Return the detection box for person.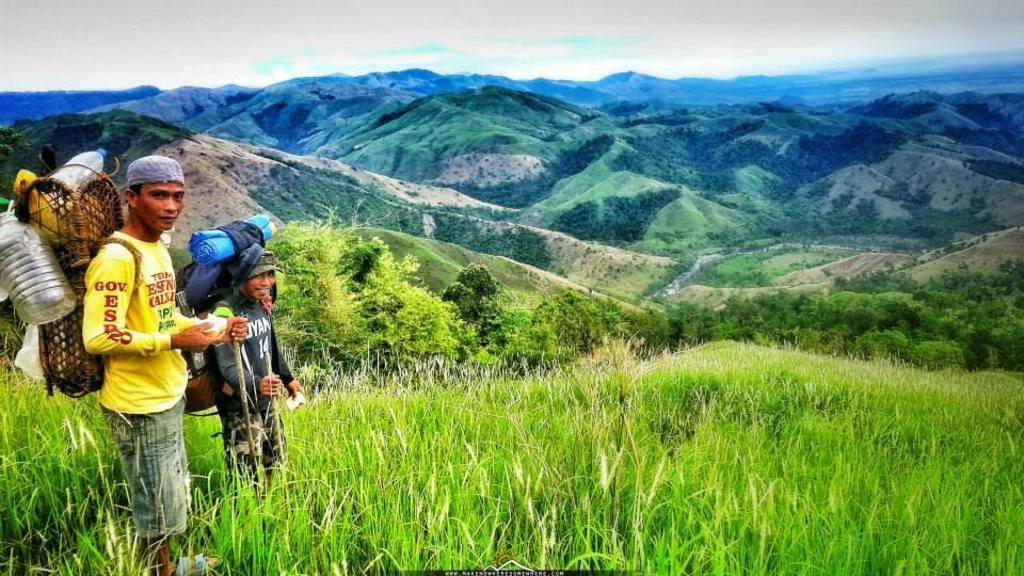
201,256,295,528.
